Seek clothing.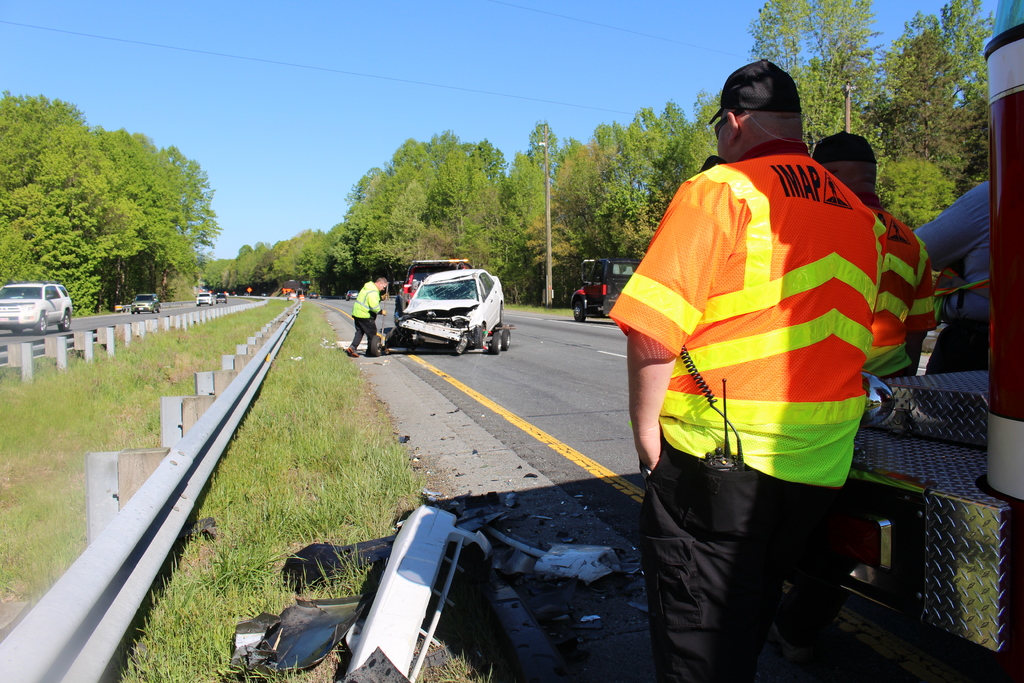
<region>916, 182, 990, 372</region>.
